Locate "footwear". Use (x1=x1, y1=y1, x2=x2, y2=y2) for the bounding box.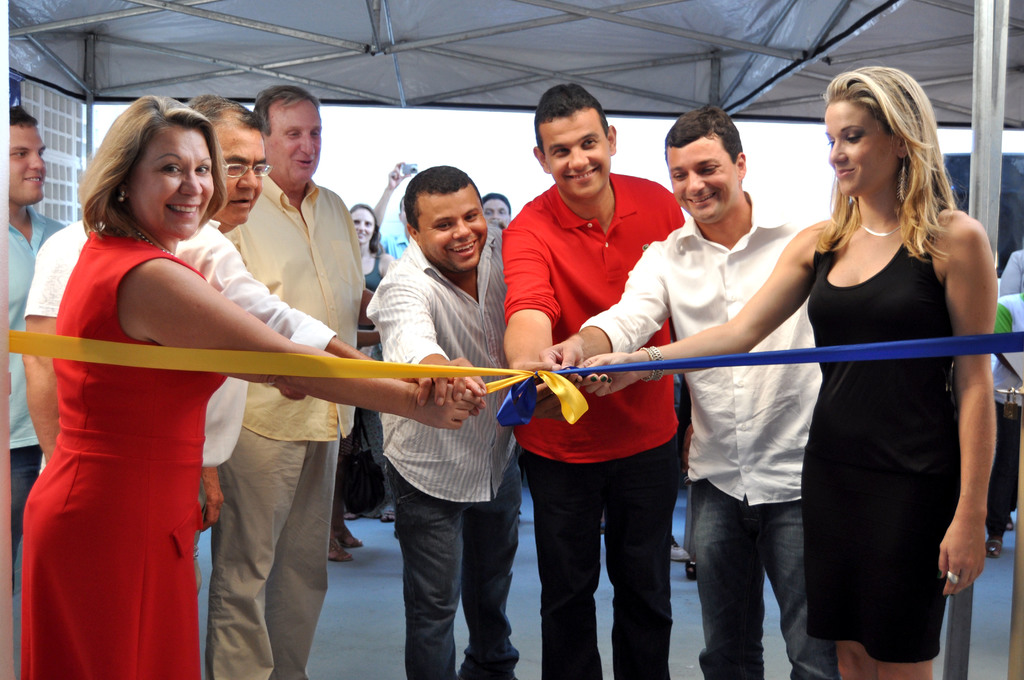
(x1=668, y1=533, x2=691, y2=560).
